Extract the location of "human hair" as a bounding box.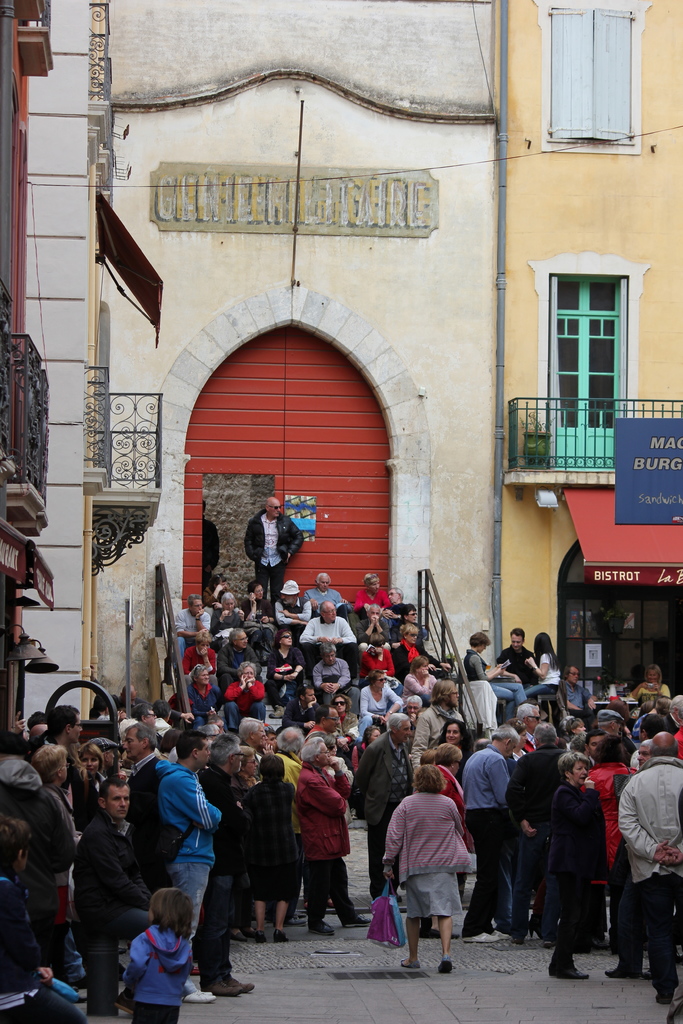
region(201, 735, 238, 767).
